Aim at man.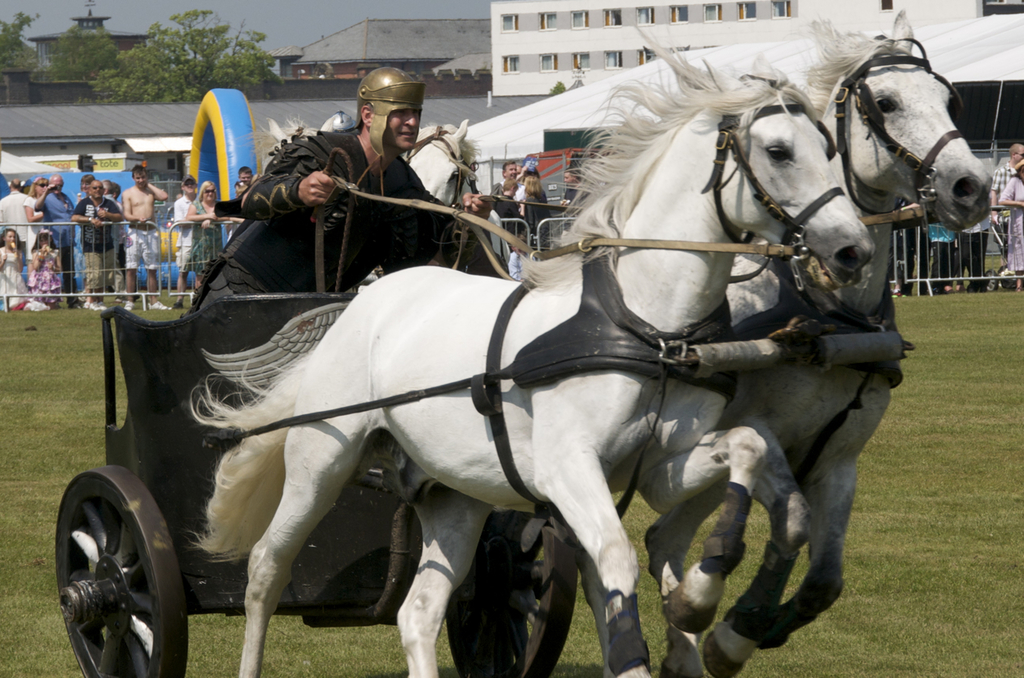
Aimed at locate(563, 172, 578, 228).
